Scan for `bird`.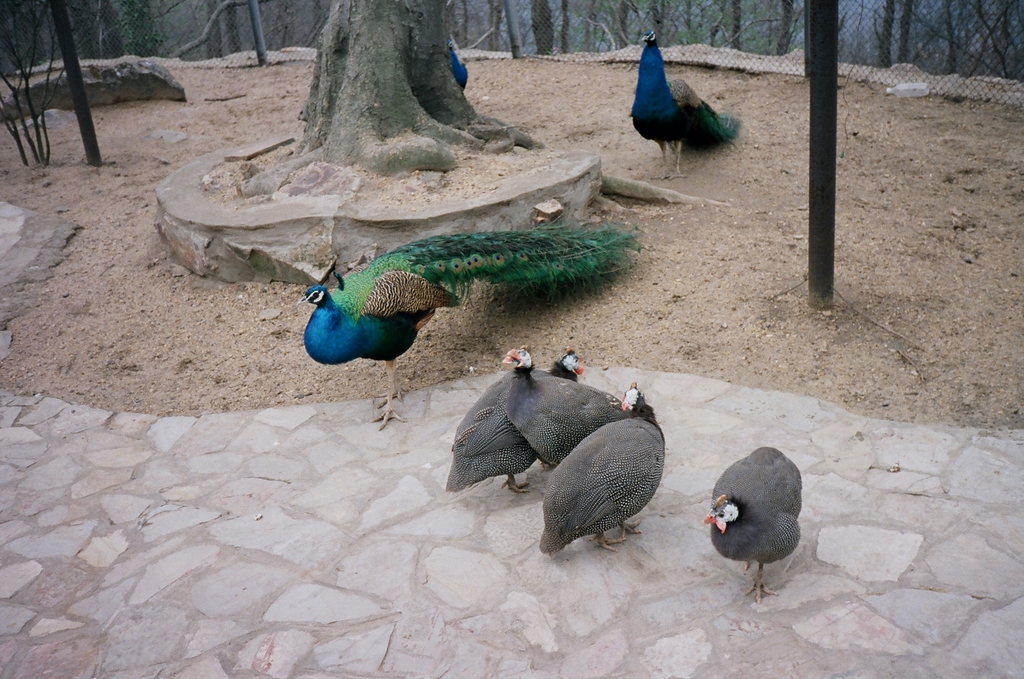
Scan result: crop(532, 377, 666, 558).
